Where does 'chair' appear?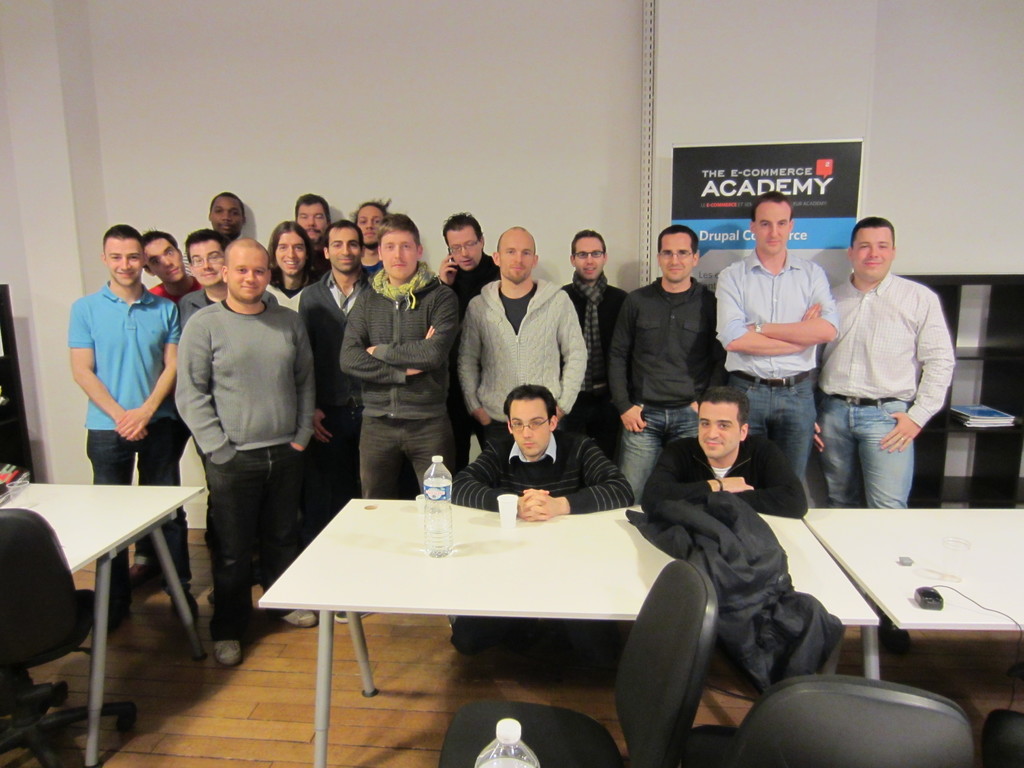
Appears at 680 673 977 767.
